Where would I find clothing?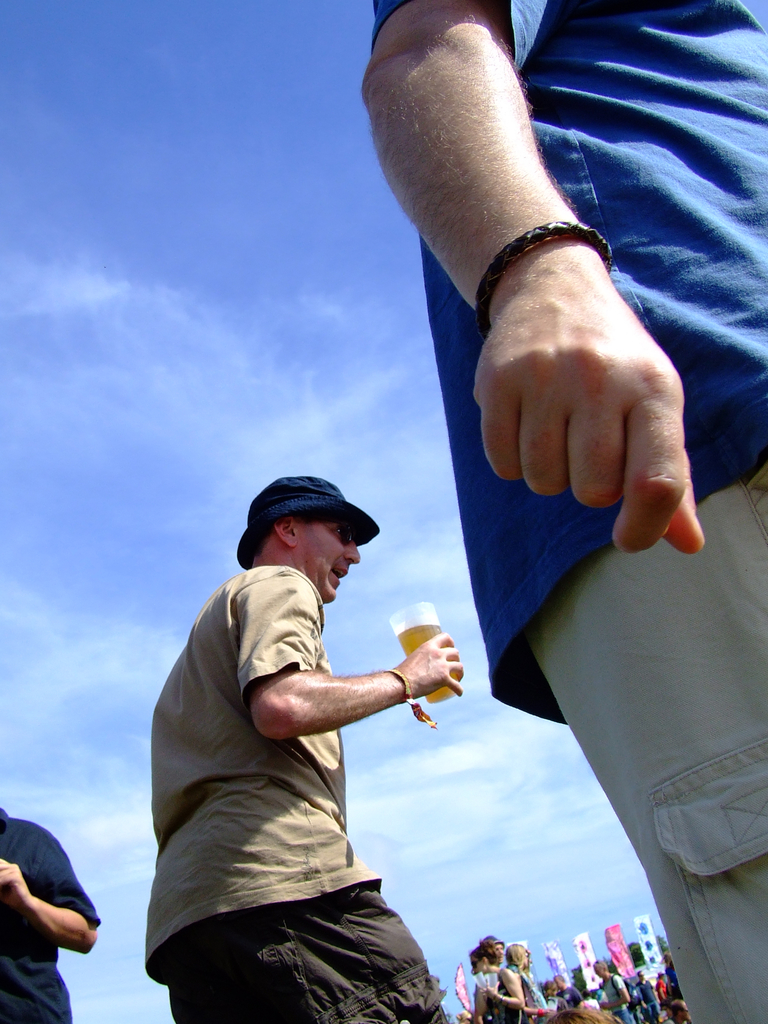
At [0, 803, 122, 1020].
